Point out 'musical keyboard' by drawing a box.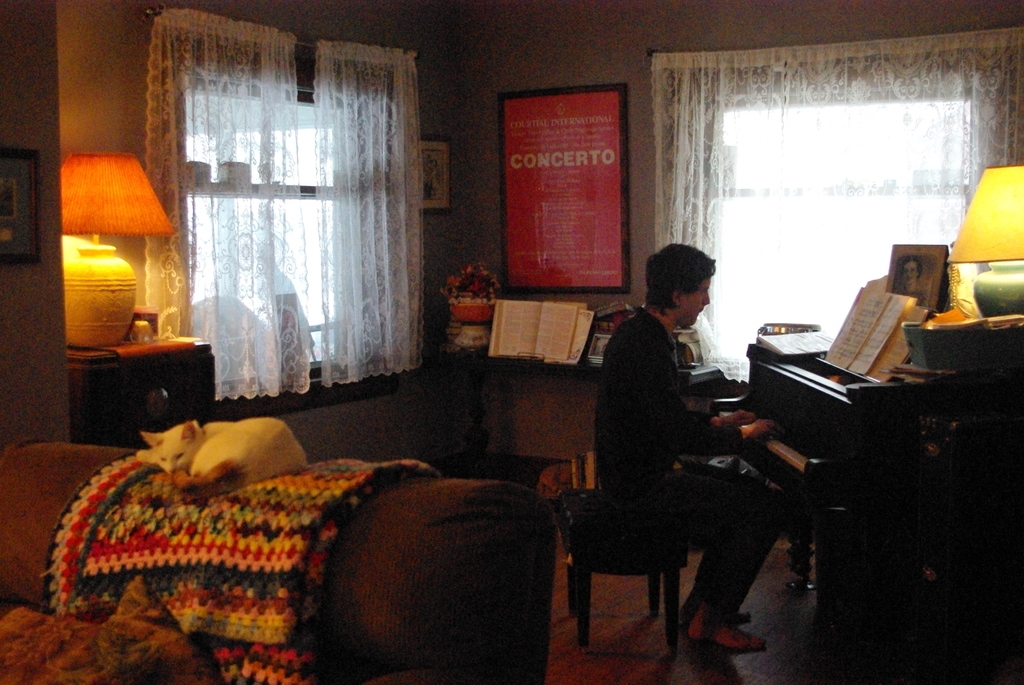
715 405 810 486.
